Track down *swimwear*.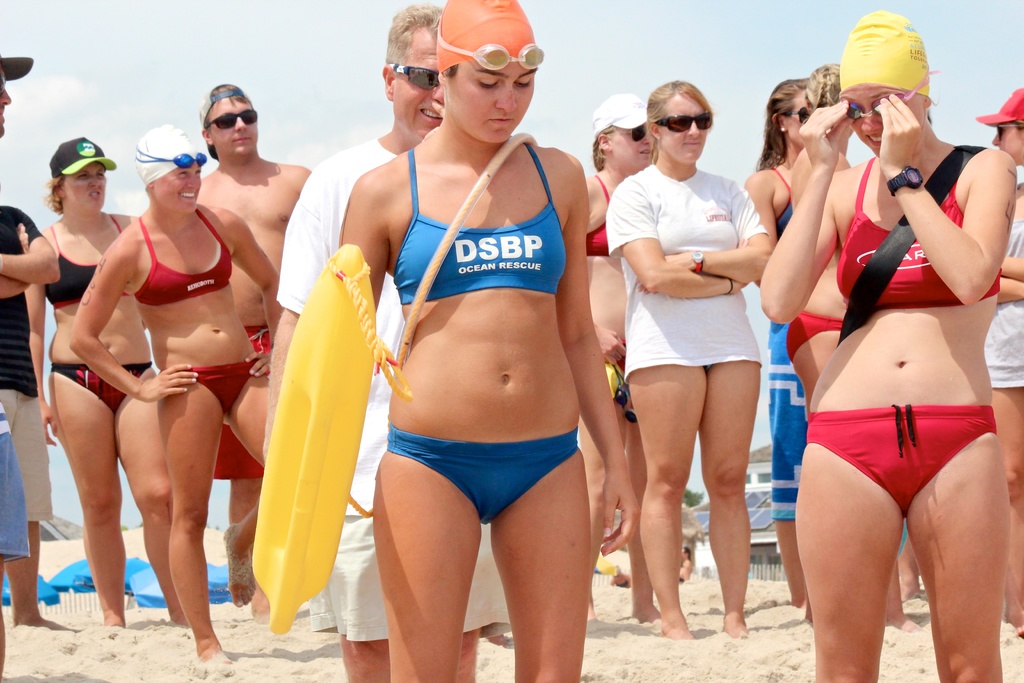
Tracked to 134/215/232/306.
